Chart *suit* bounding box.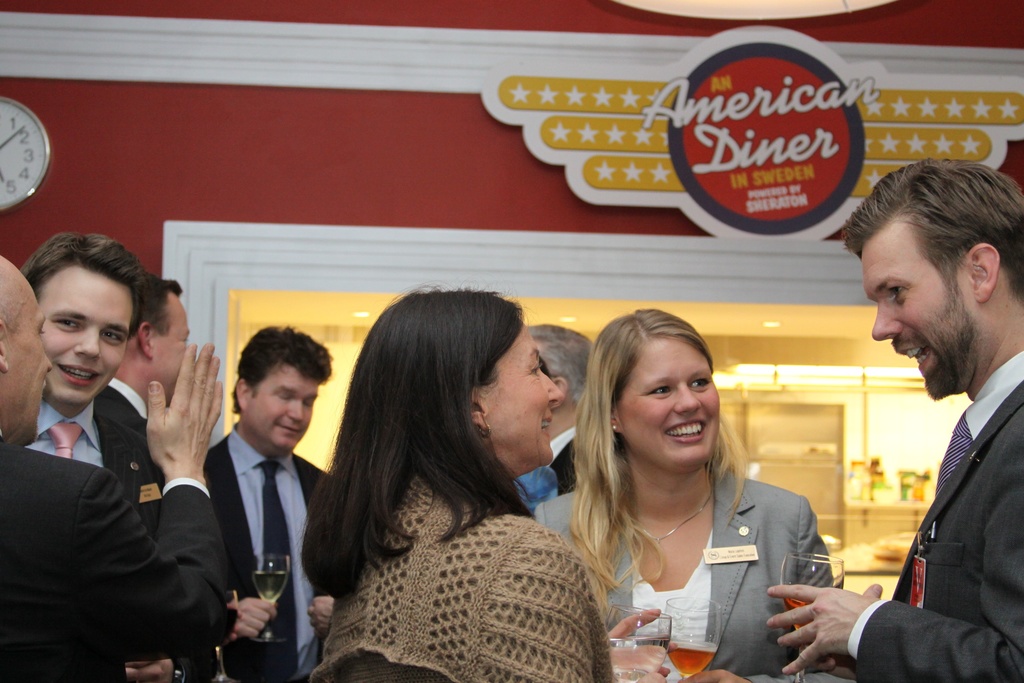
Charted: 208/456/328/682.
